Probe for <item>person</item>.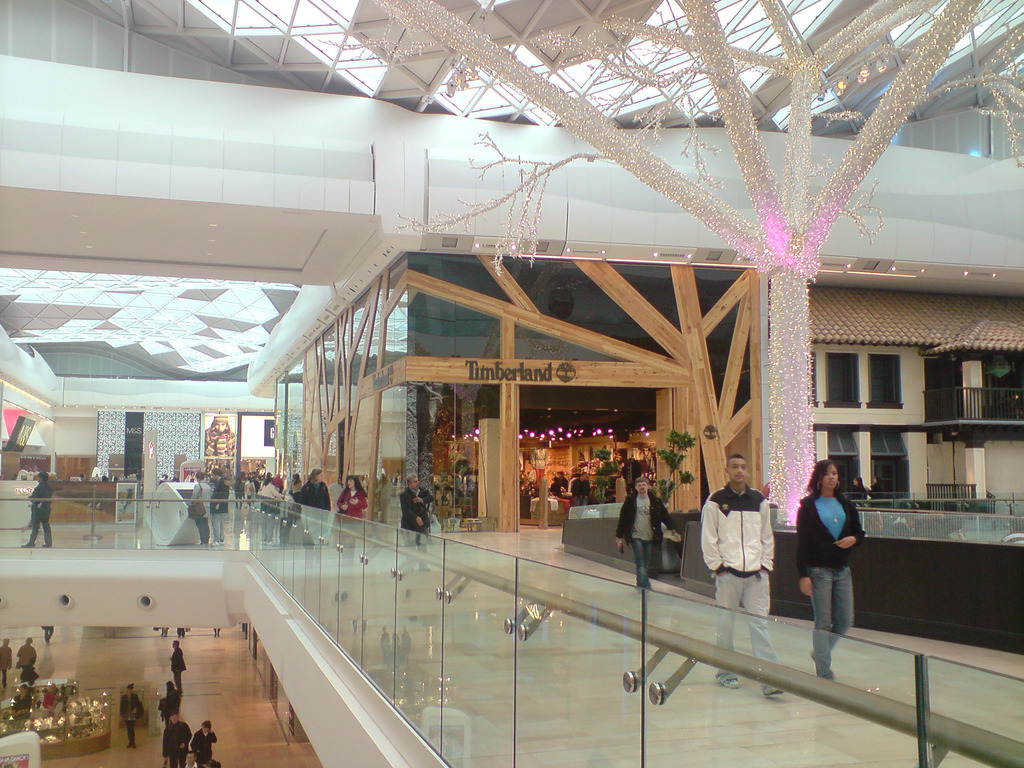
Probe result: 26, 471, 55, 544.
